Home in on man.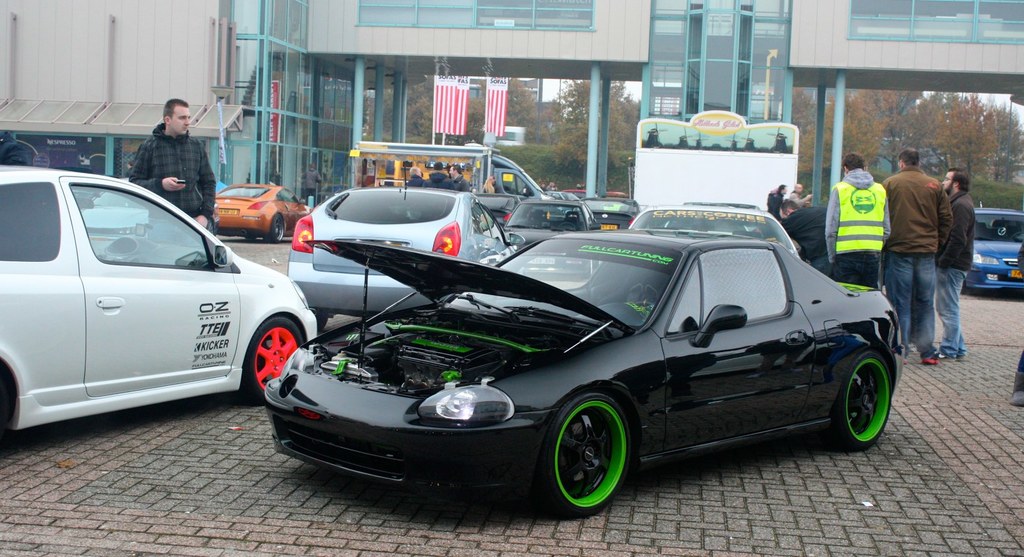
Homed in at {"left": 404, "top": 162, "right": 428, "bottom": 188}.
